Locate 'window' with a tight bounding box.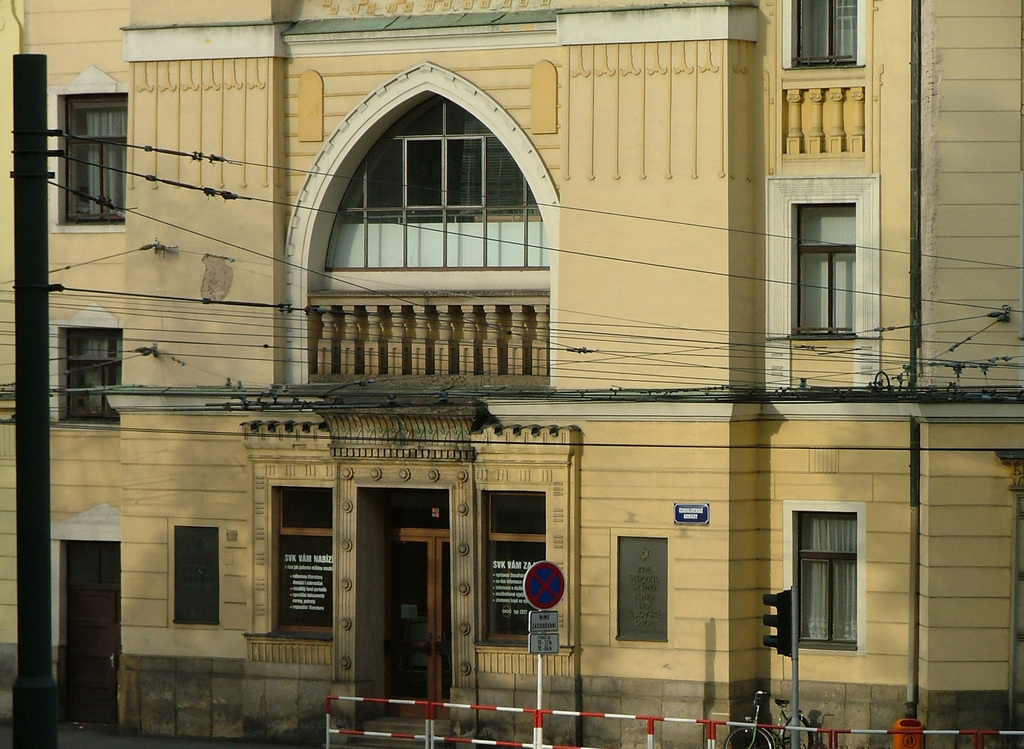
Rect(794, 0, 861, 74).
